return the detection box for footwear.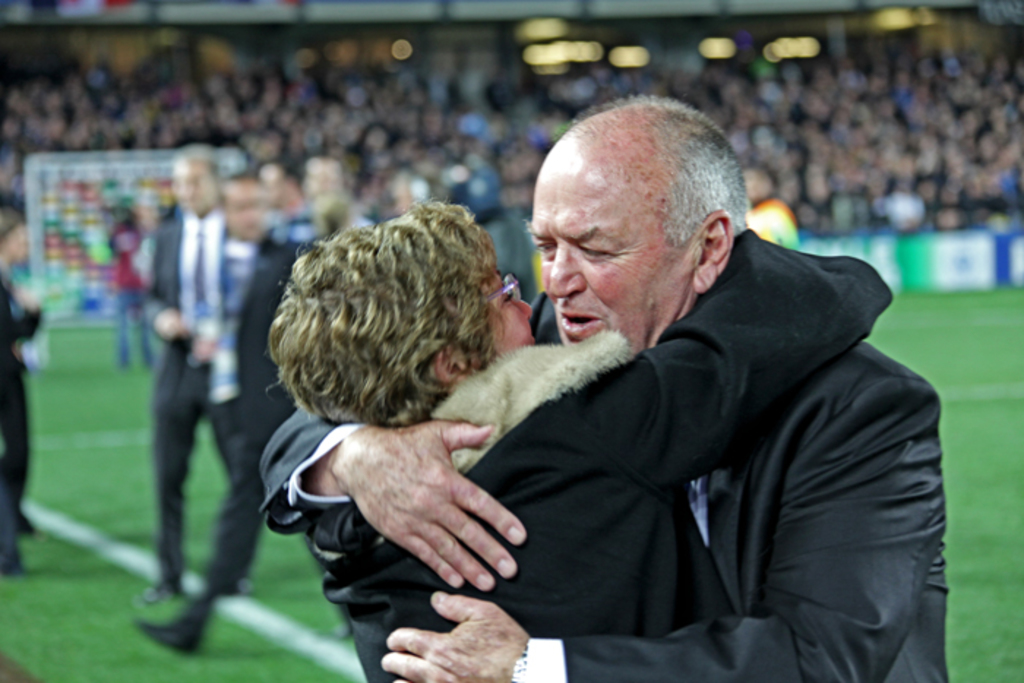
x1=120 y1=604 x2=195 y2=649.
